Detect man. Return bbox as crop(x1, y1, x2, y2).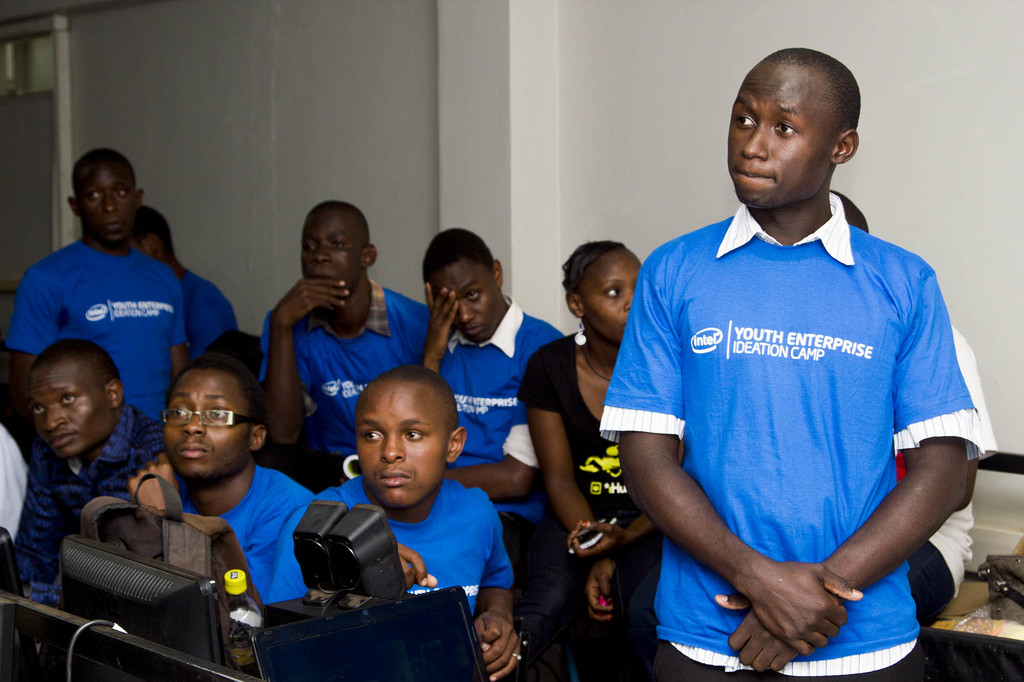
crop(415, 226, 568, 556).
